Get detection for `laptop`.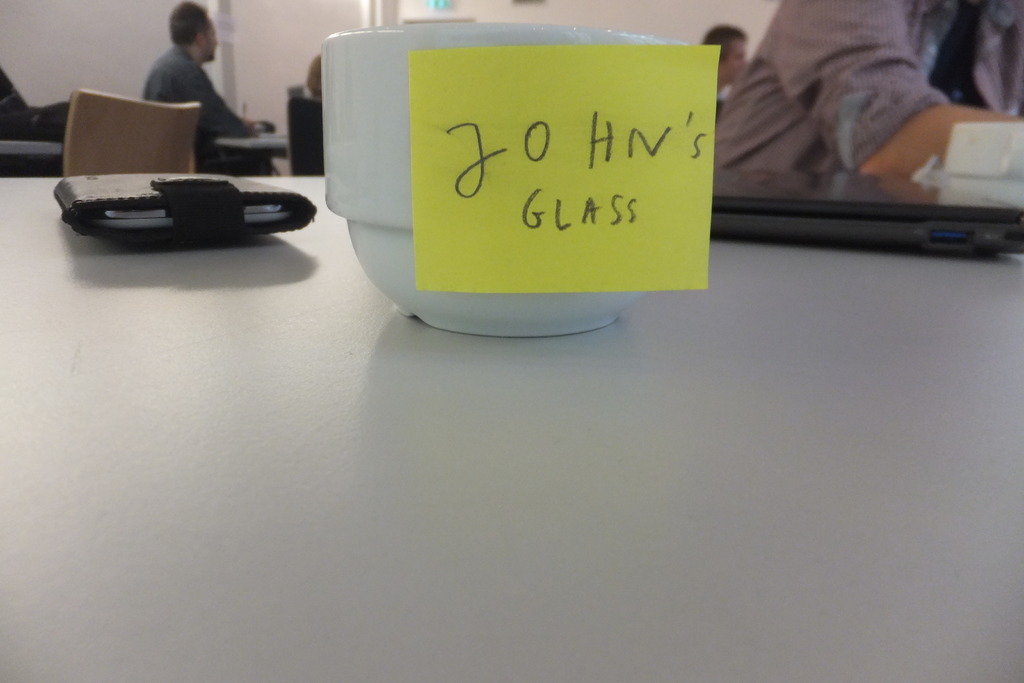
Detection: l=714, t=165, r=1021, b=258.
